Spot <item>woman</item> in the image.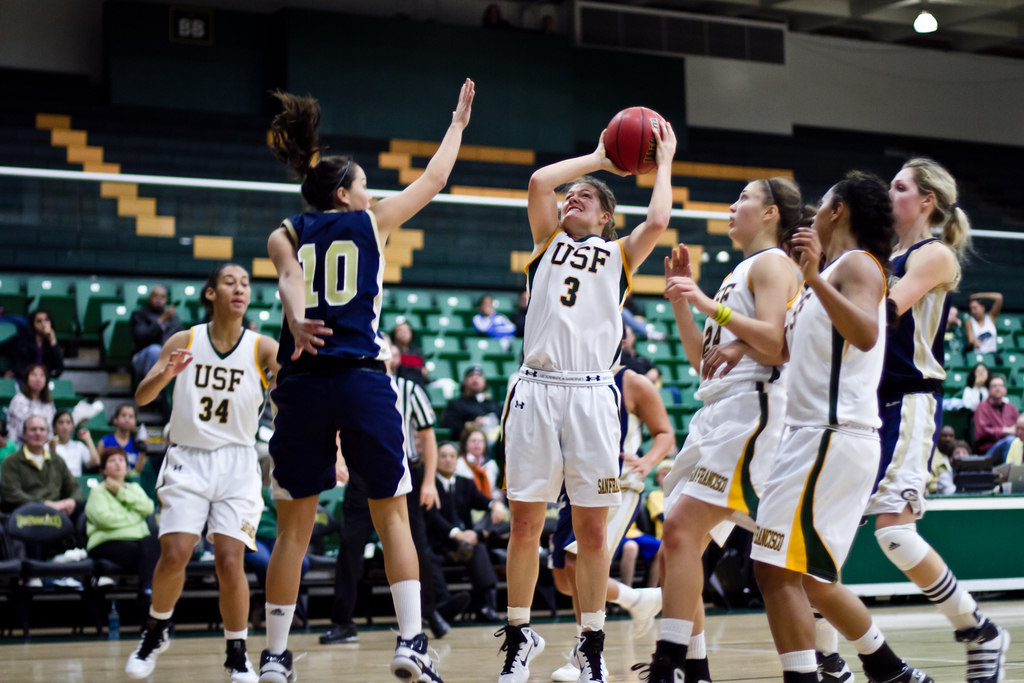
<item>woman</item> found at bbox=(957, 362, 995, 409).
